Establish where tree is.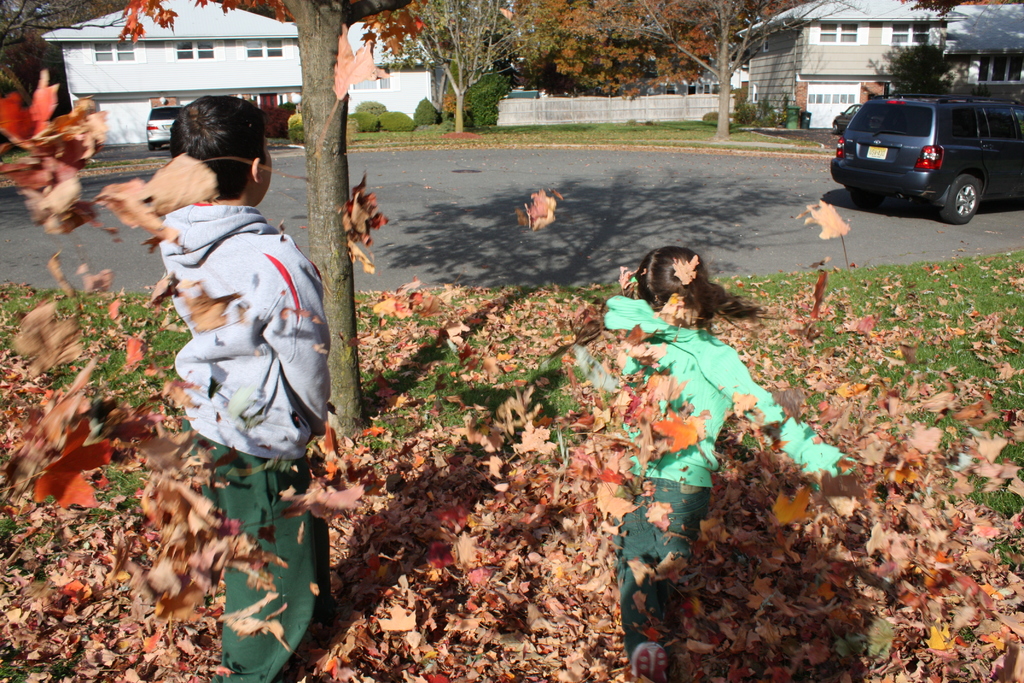
Established at x1=887 y1=35 x2=964 y2=98.
